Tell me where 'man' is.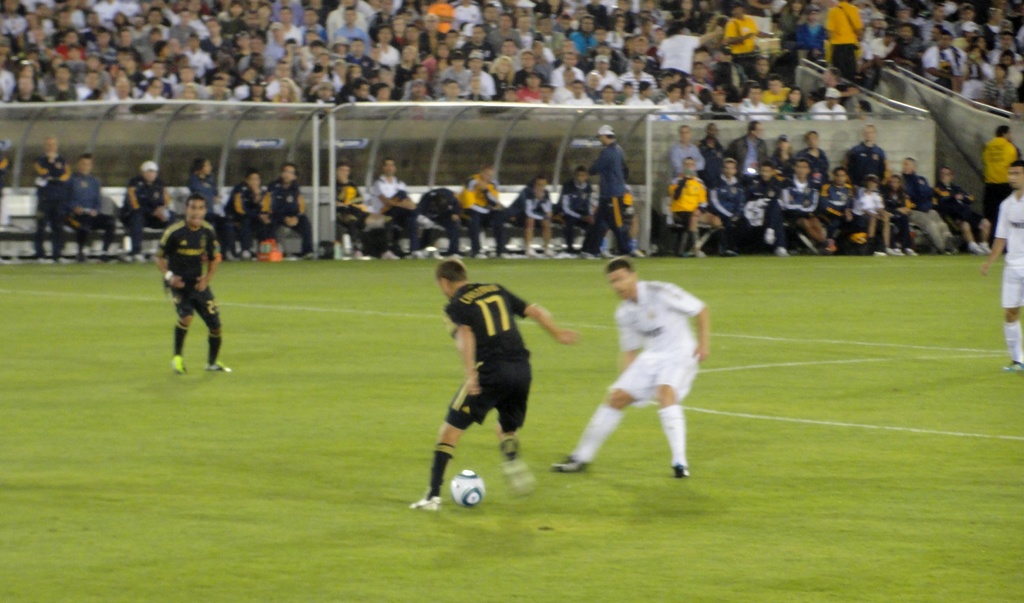
'man' is at [67, 154, 115, 265].
